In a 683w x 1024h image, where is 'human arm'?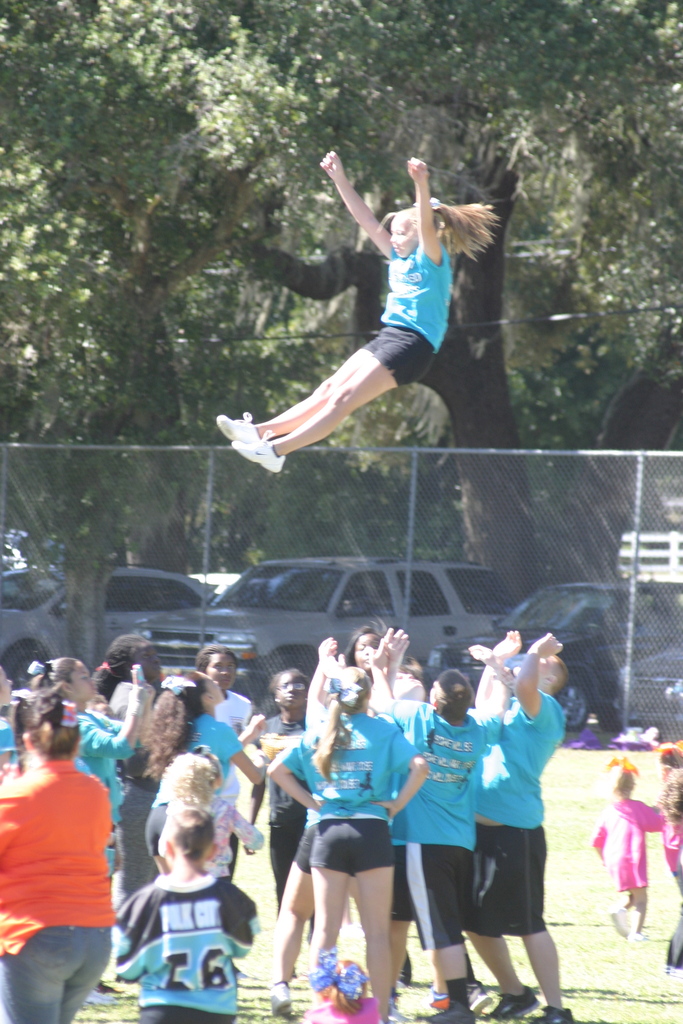
region(463, 636, 521, 693).
